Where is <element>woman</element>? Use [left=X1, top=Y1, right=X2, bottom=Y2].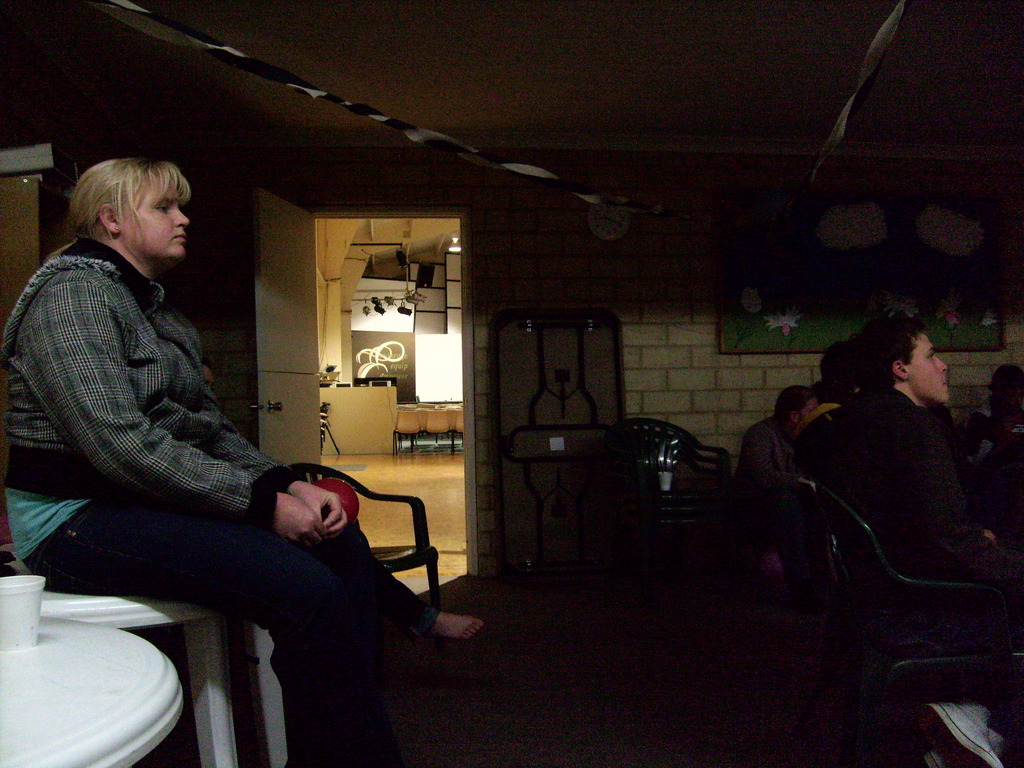
[left=0, top=150, right=486, bottom=666].
